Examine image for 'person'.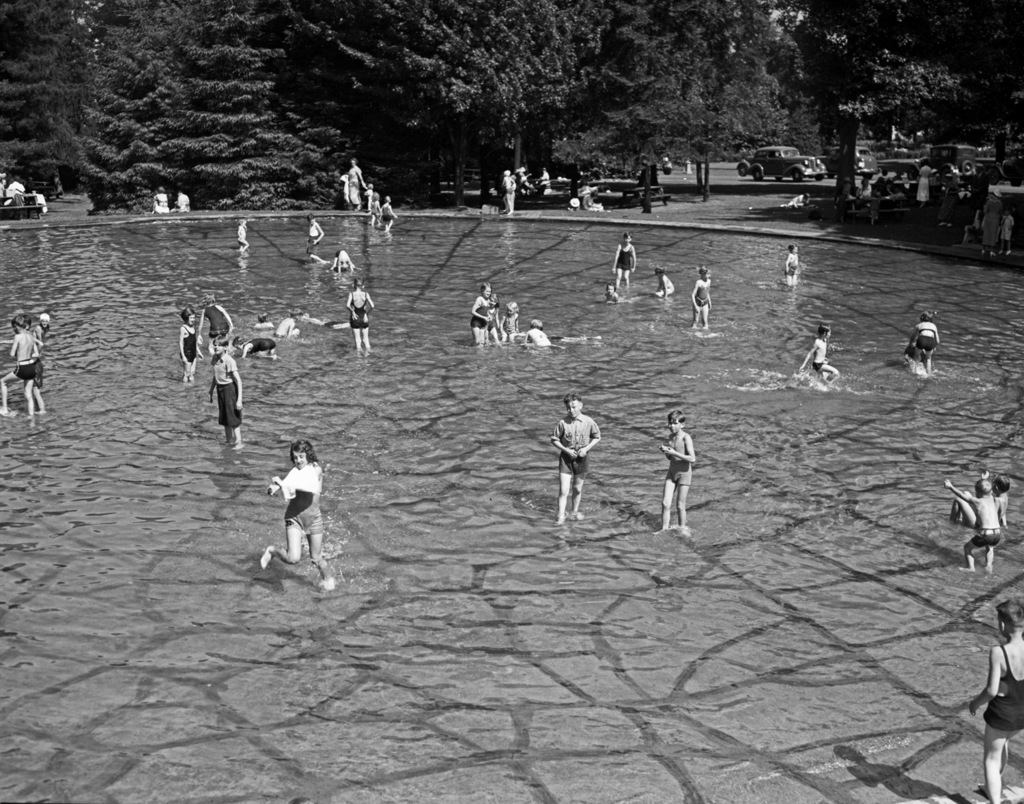
Examination result: (x1=300, y1=214, x2=323, y2=255).
